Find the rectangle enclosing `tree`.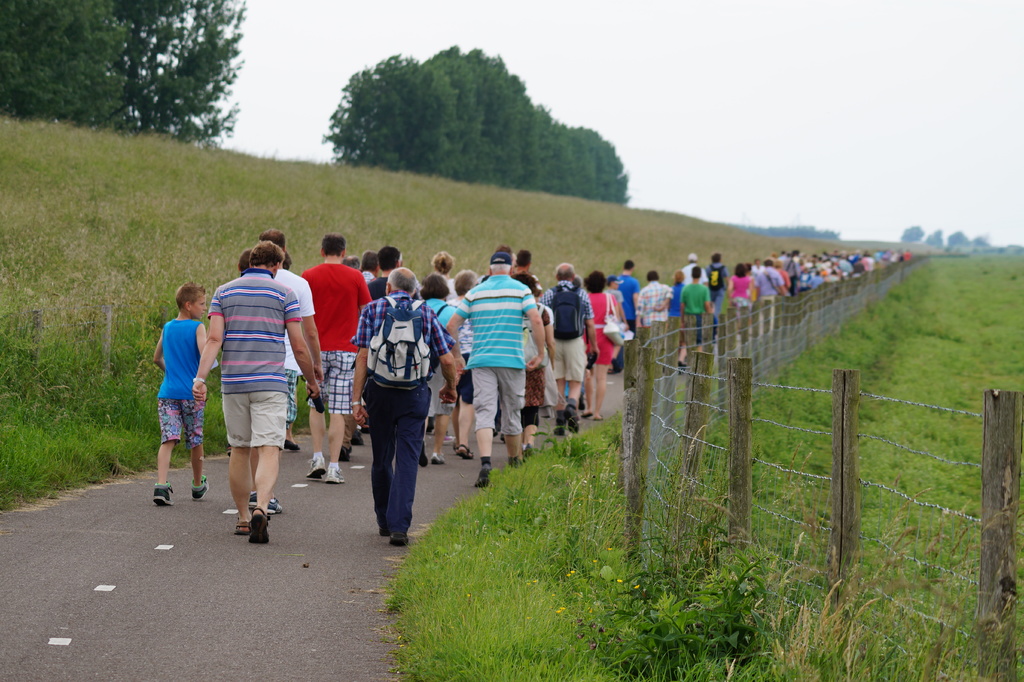
(x1=495, y1=99, x2=558, y2=189).
